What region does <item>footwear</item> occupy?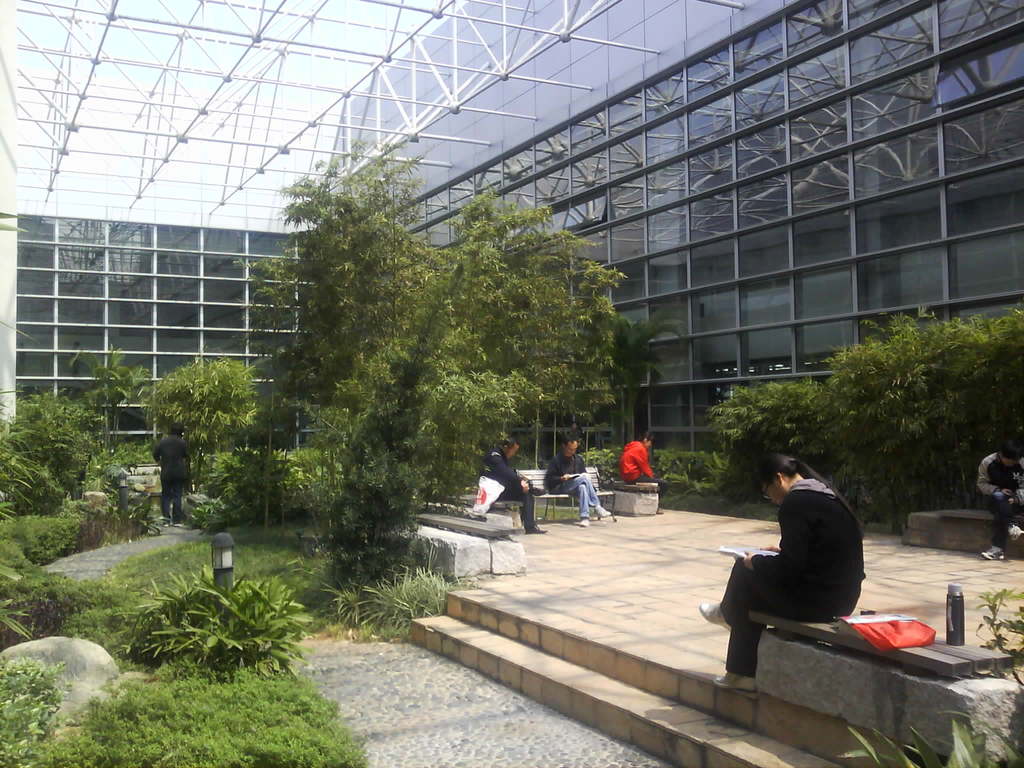
524 529 547 538.
